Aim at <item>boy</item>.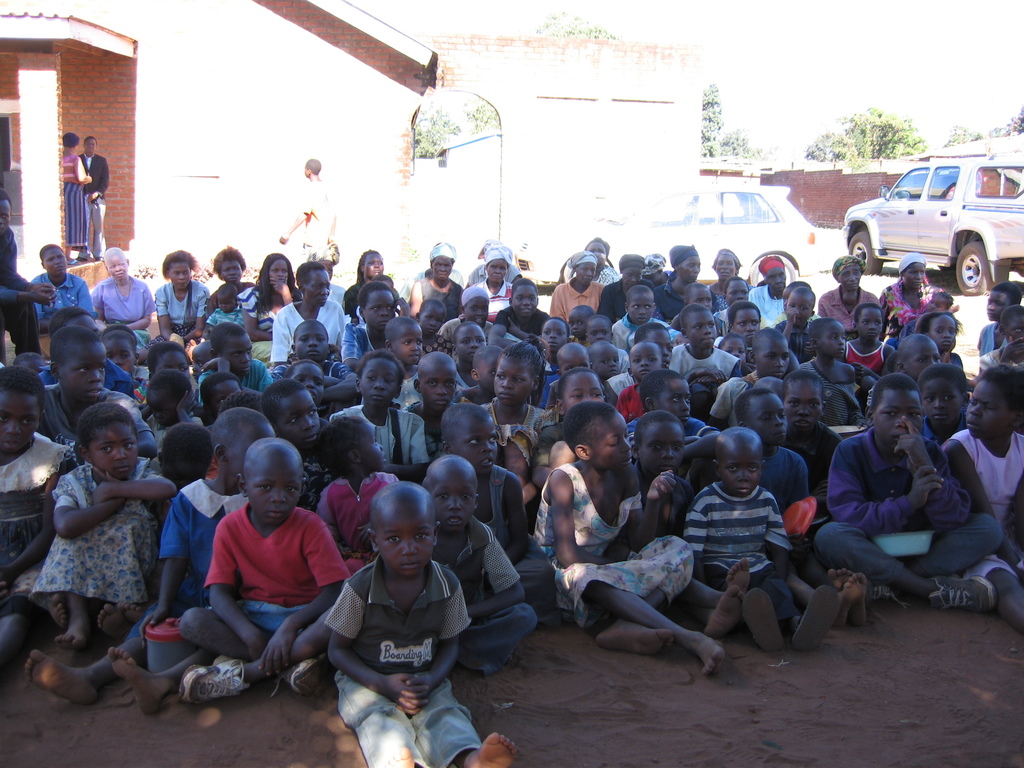
Aimed at (left=732, top=386, right=810, bottom=511).
